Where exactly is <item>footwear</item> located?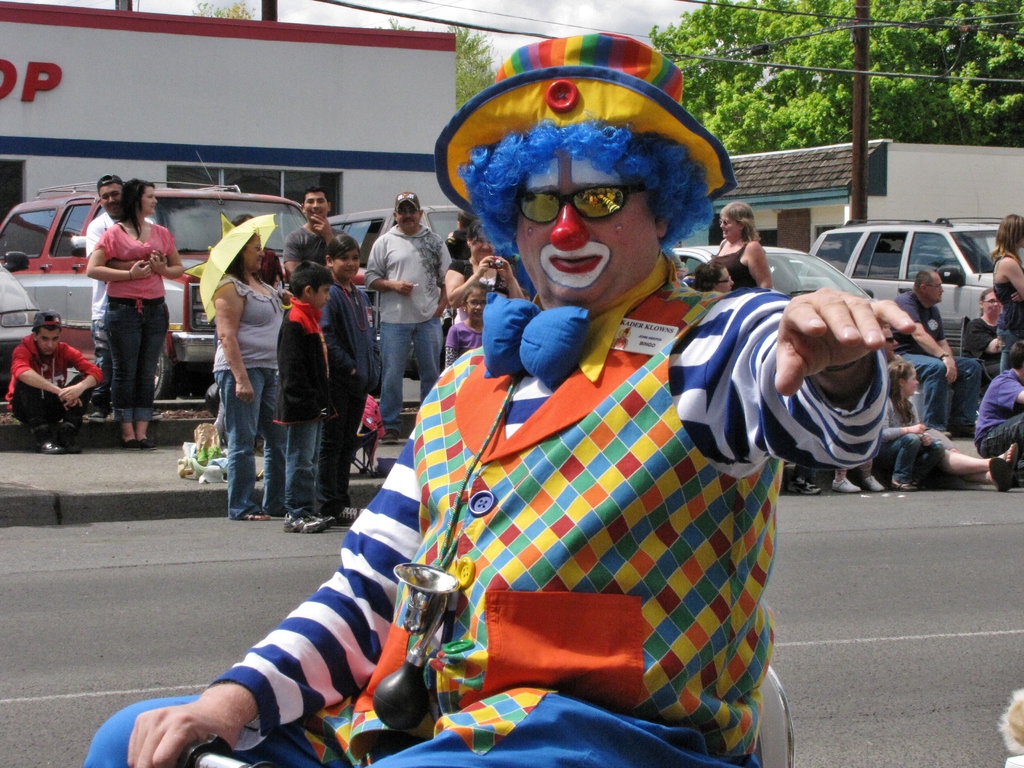
Its bounding box is [828, 471, 860, 495].
